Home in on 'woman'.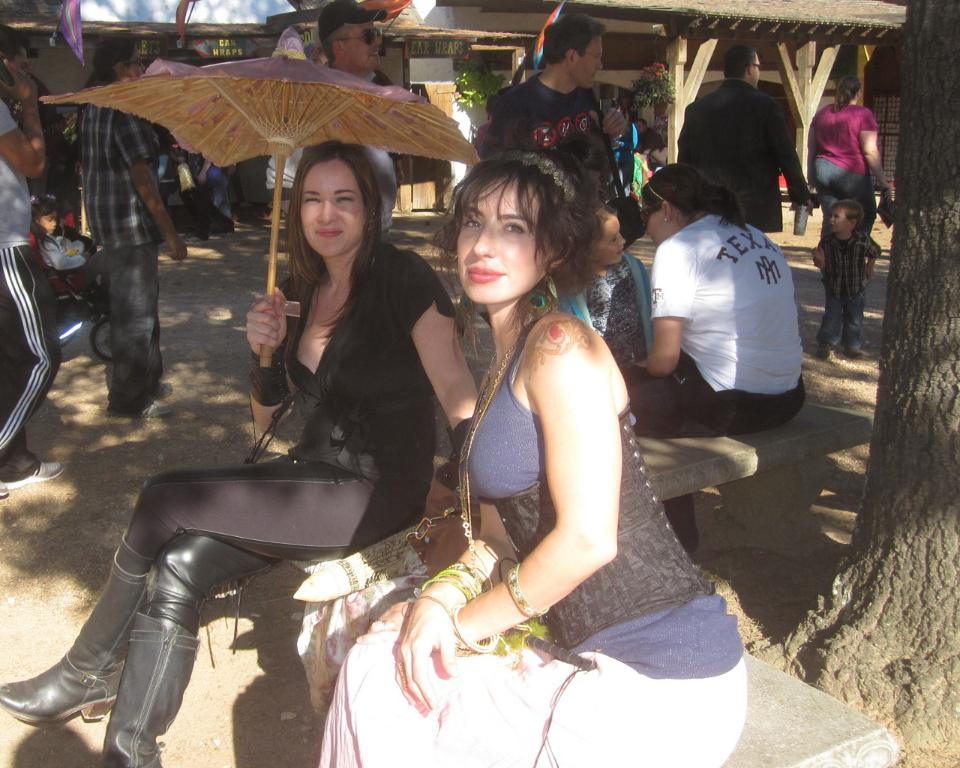
Homed in at Rect(106, 126, 437, 721).
